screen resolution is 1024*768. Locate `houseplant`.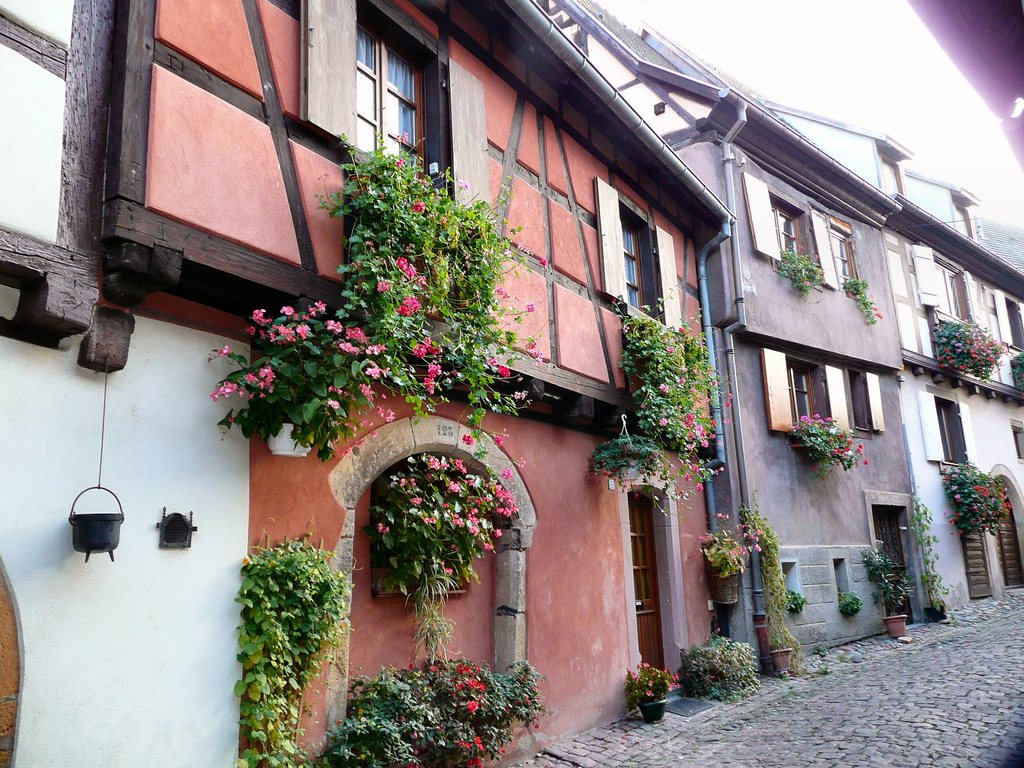
{"x1": 877, "y1": 577, "x2": 920, "y2": 641}.
